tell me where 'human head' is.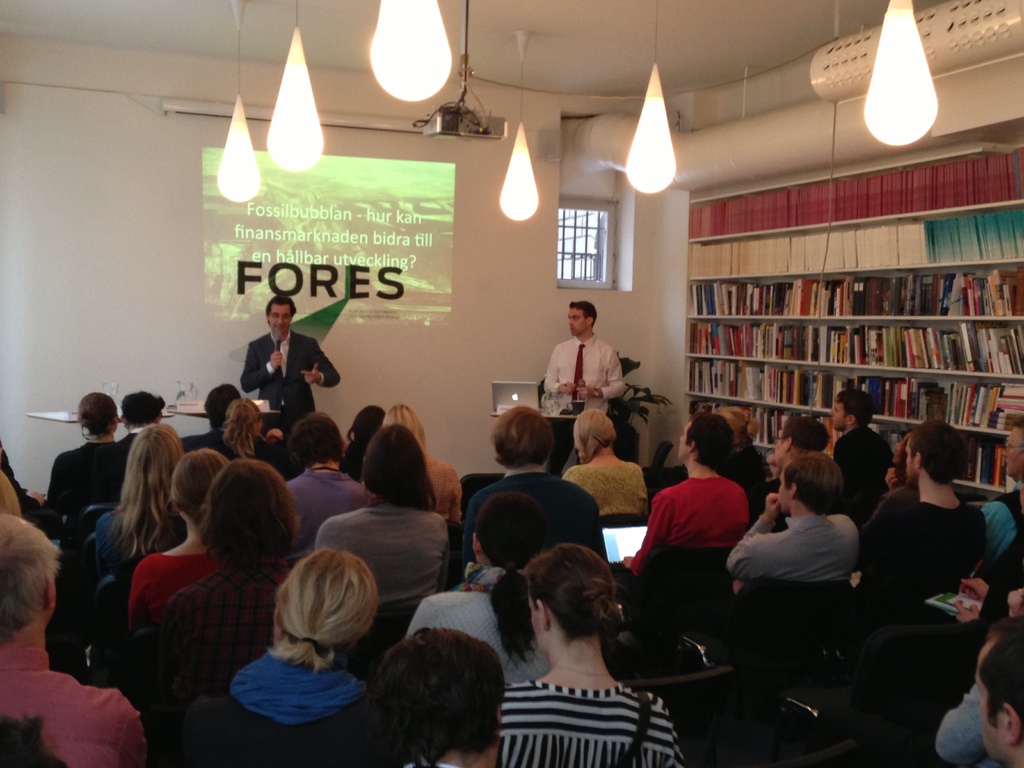
'human head' is at left=491, top=406, right=554, bottom=467.
